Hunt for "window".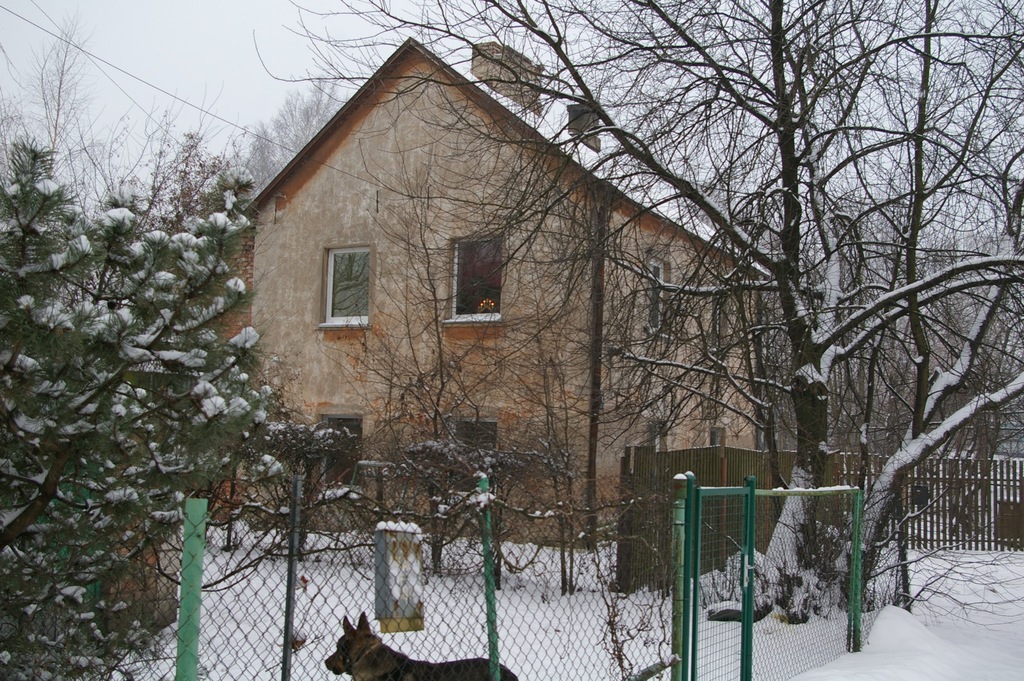
Hunted down at select_region(648, 251, 682, 343).
